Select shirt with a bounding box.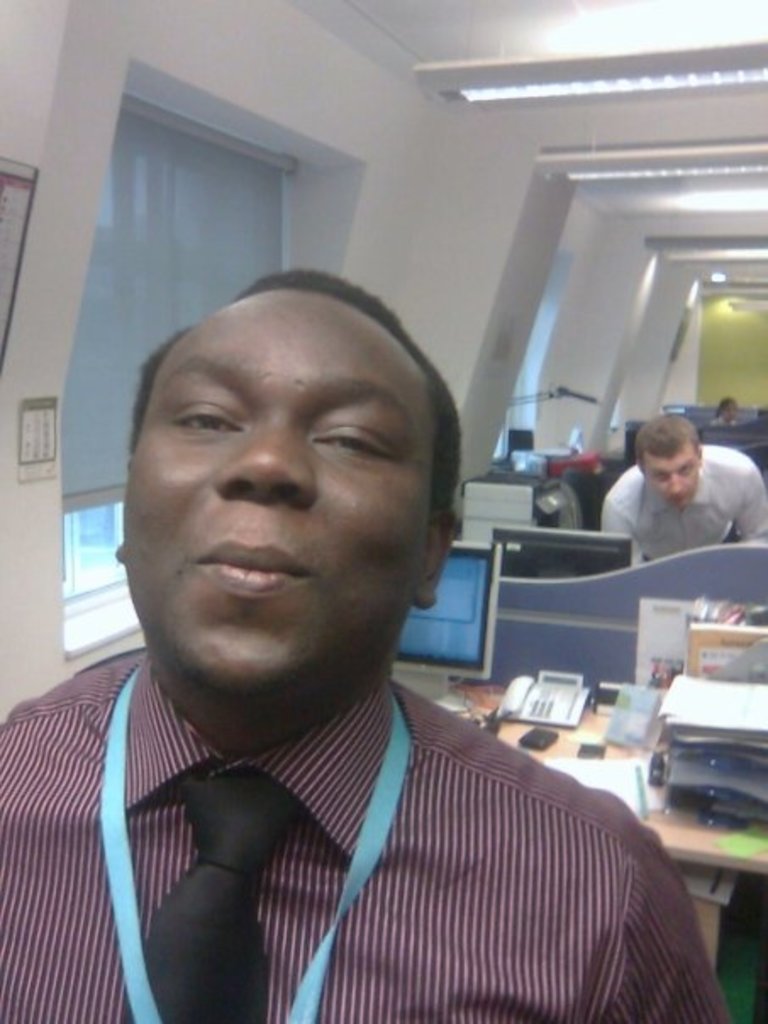
[27,651,693,1023].
